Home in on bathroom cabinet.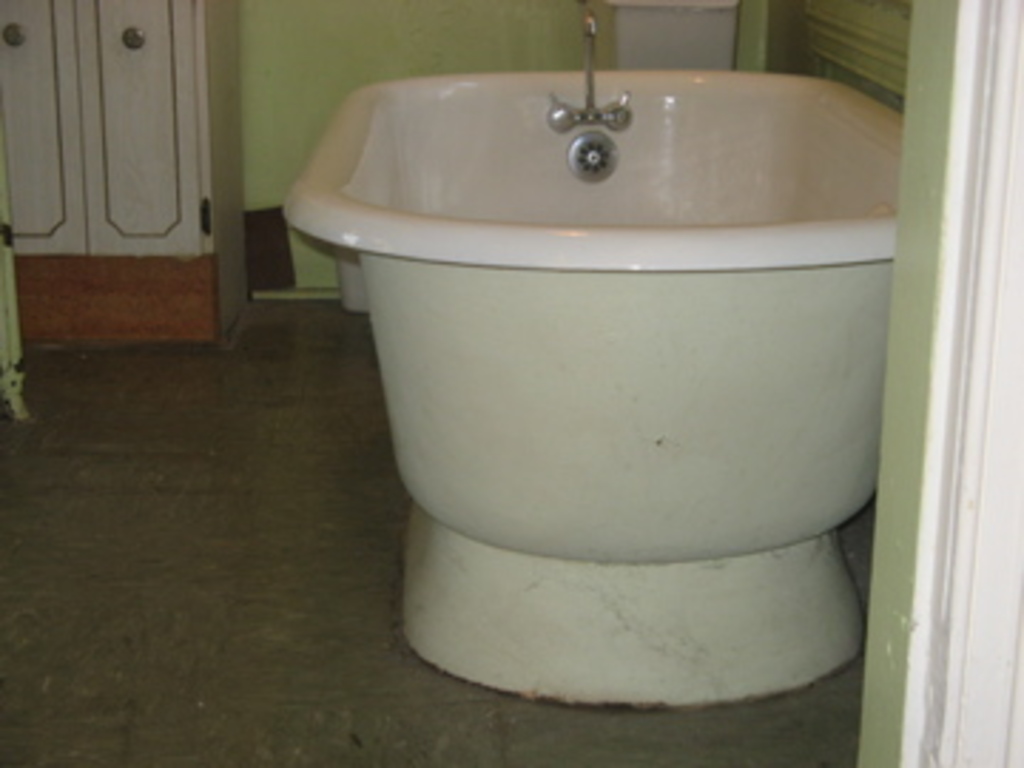
Homed in at BBox(0, 0, 267, 353).
